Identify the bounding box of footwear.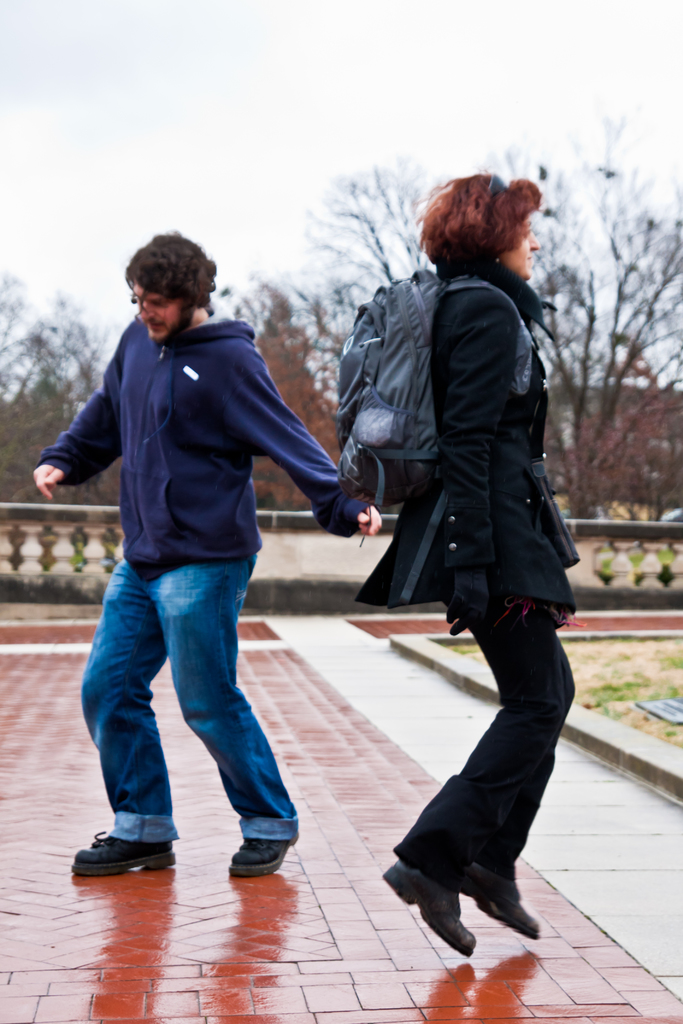
76:833:179:875.
